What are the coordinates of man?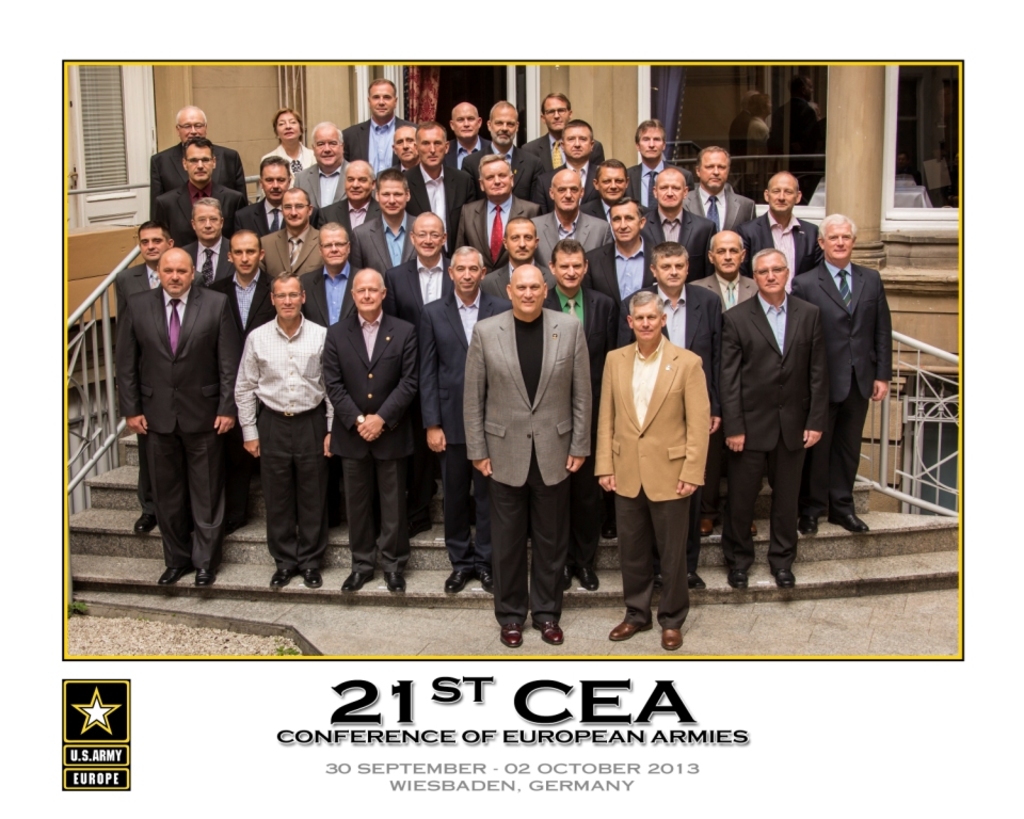
Rect(579, 160, 636, 219).
